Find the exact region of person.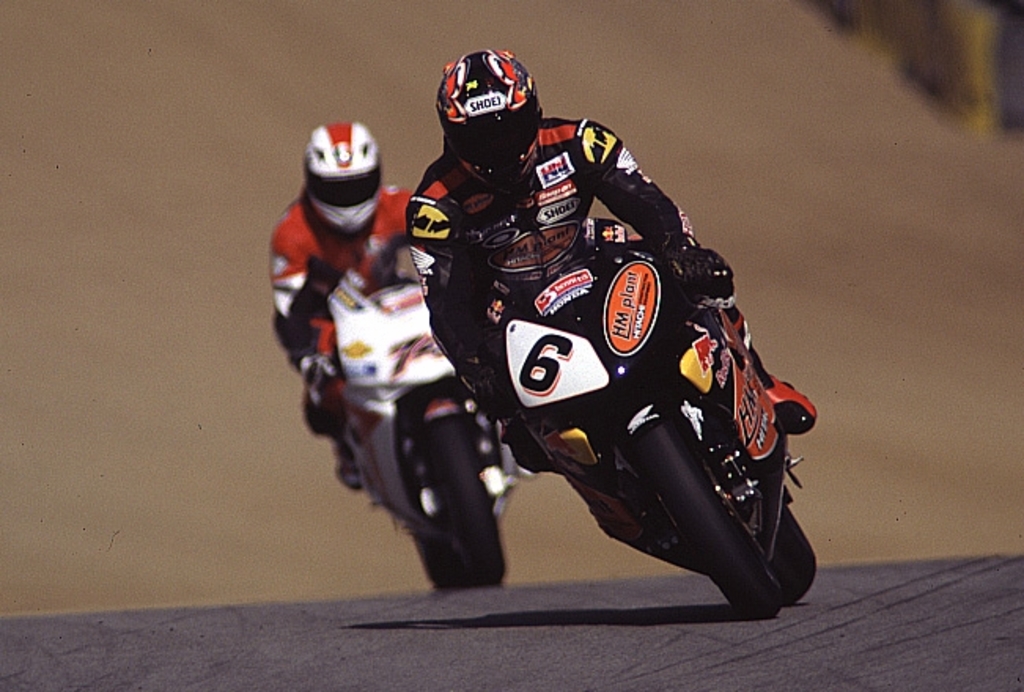
Exact region: Rect(407, 52, 820, 470).
